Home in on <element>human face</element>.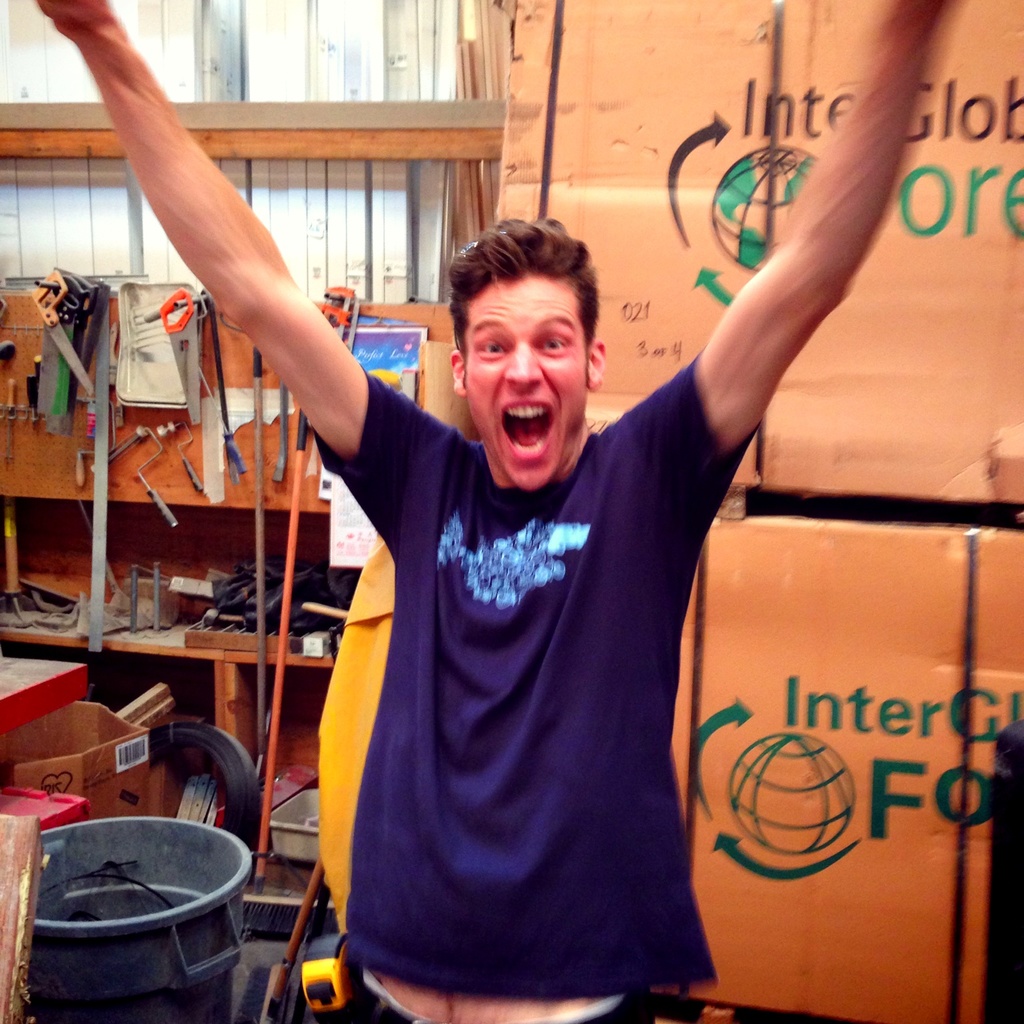
Homed in at [x1=461, y1=289, x2=592, y2=487].
